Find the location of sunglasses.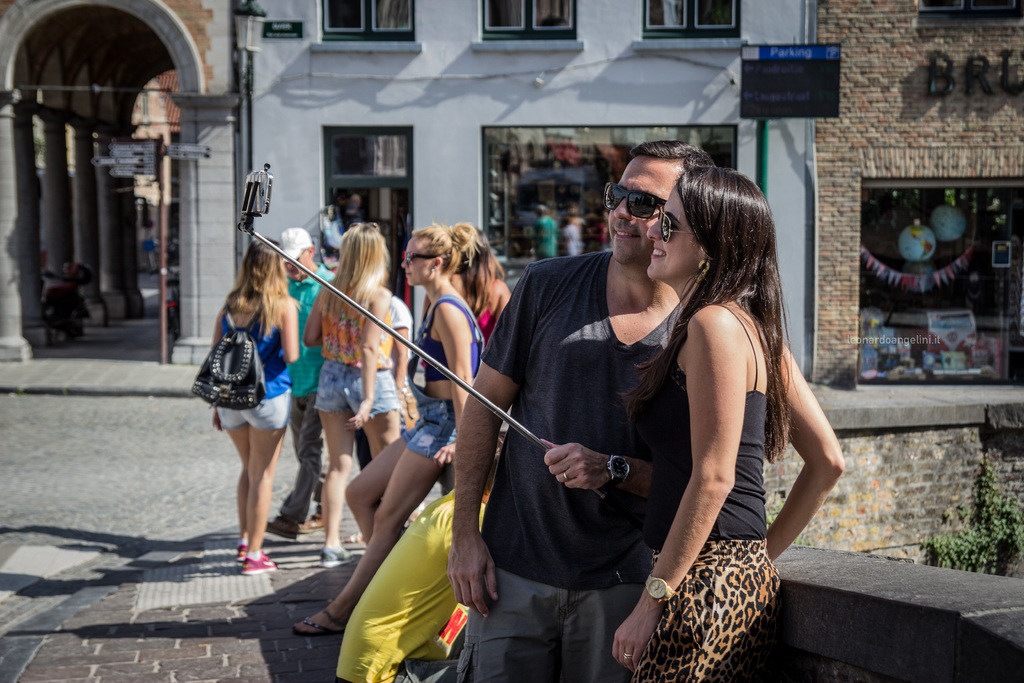
Location: 398, 249, 438, 267.
